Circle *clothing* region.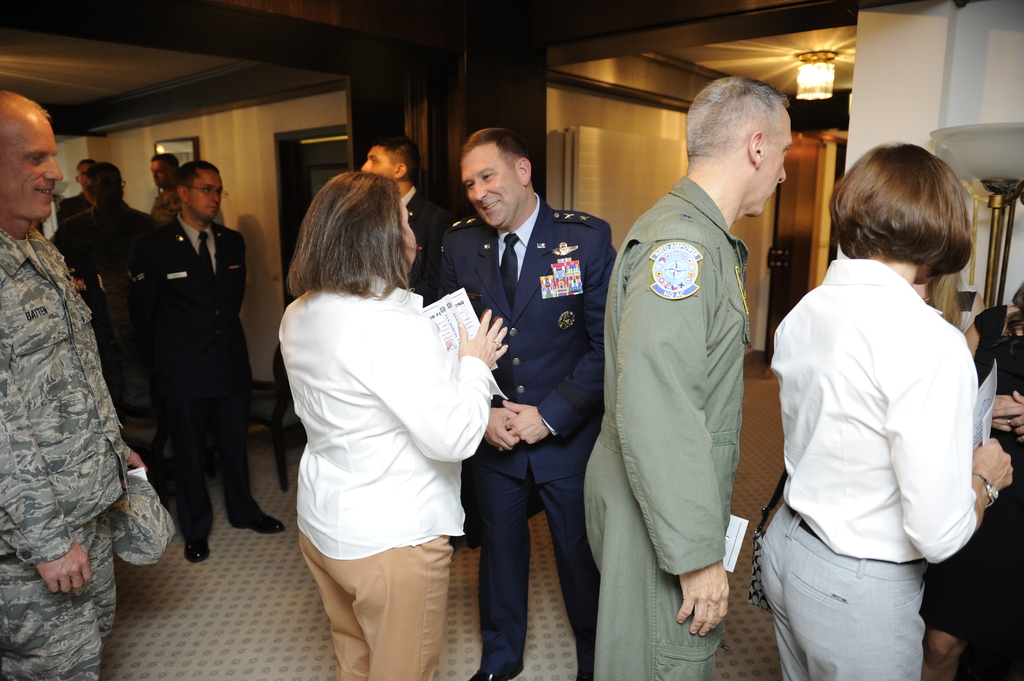
Region: (x1=60, y1=202, x2=155, y2=428).
